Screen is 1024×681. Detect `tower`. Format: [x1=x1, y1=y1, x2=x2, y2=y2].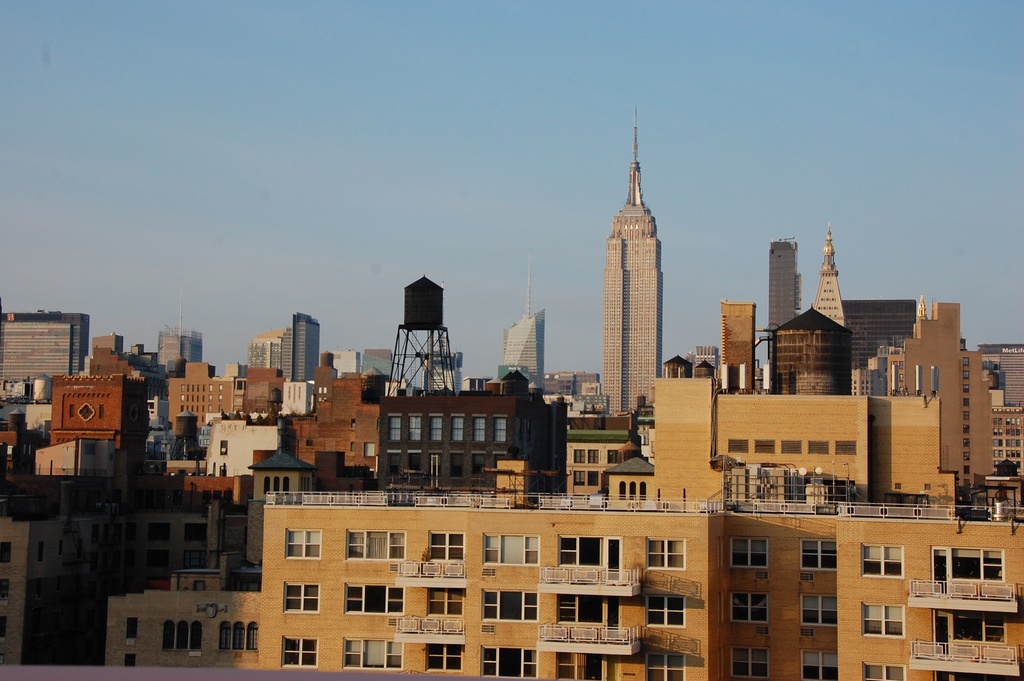
[x1=385, y1=280, x2=464, y2=402].
